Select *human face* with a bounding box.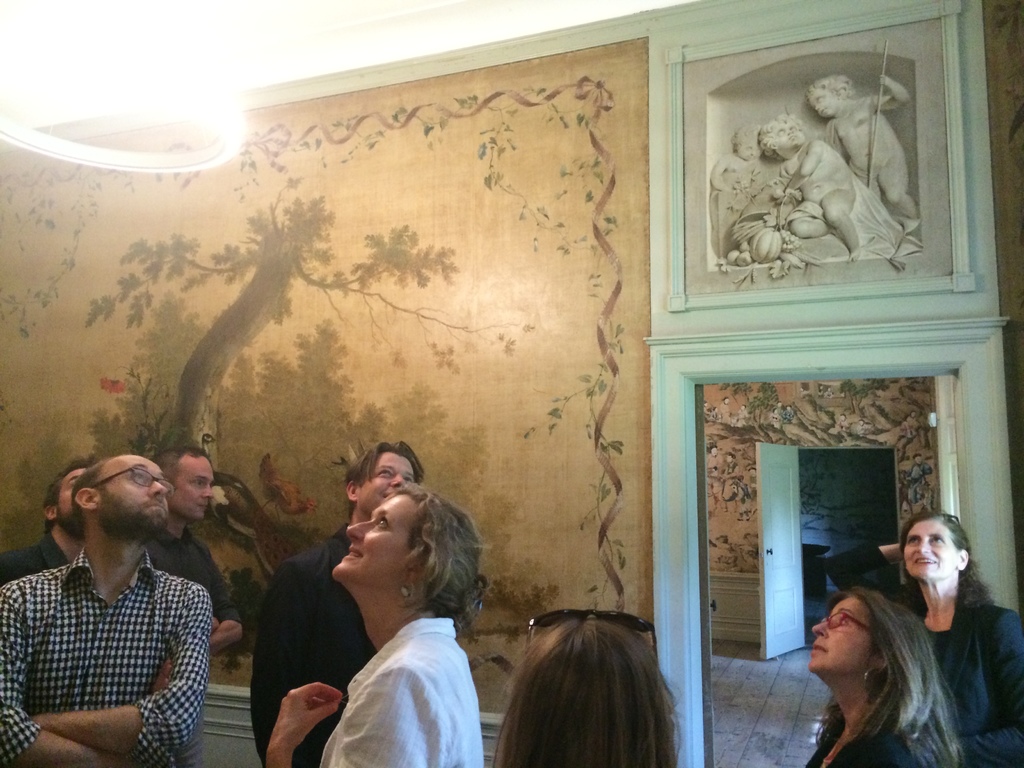
[332, 487, 412, 609].
